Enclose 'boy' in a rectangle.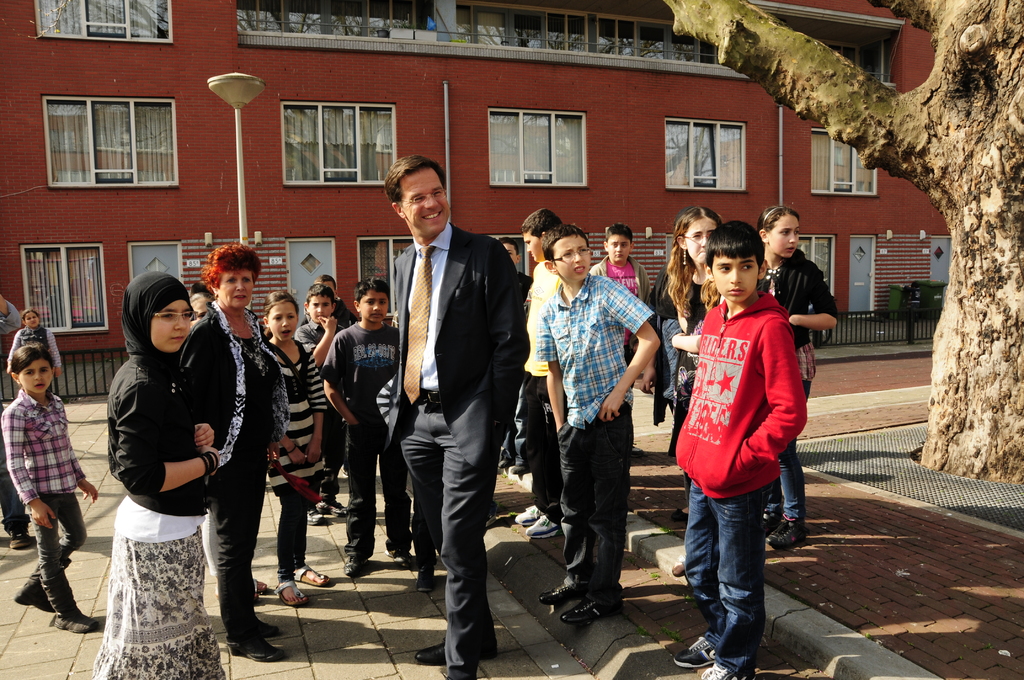
<bbox>536, 223, 660, 626</bbox>.
